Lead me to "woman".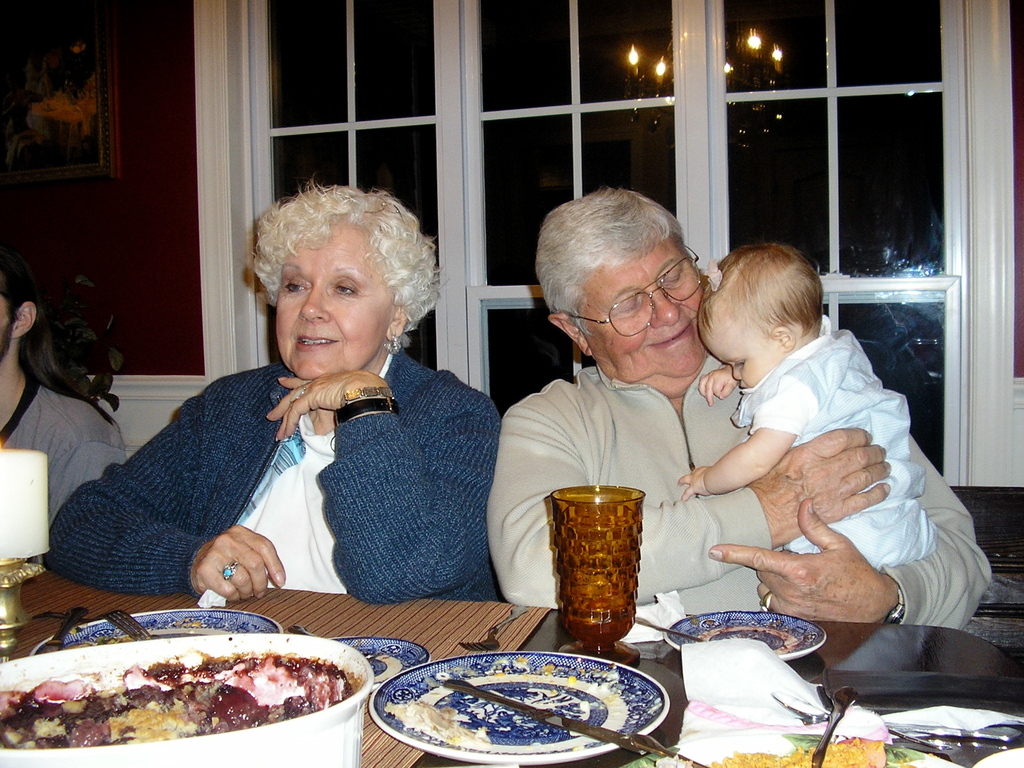
Lead to 106/180/486/664.
